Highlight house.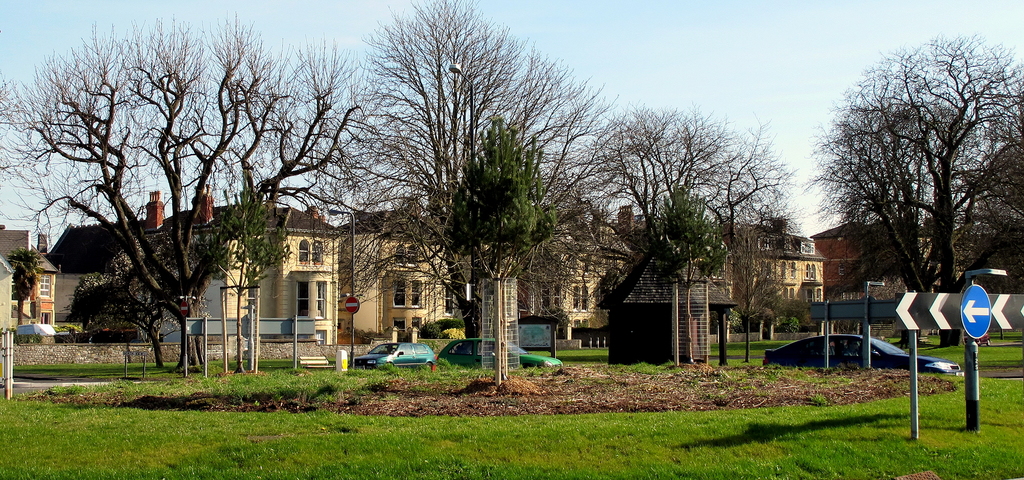
Highlighted region: box(516, 212, 635, 342).
